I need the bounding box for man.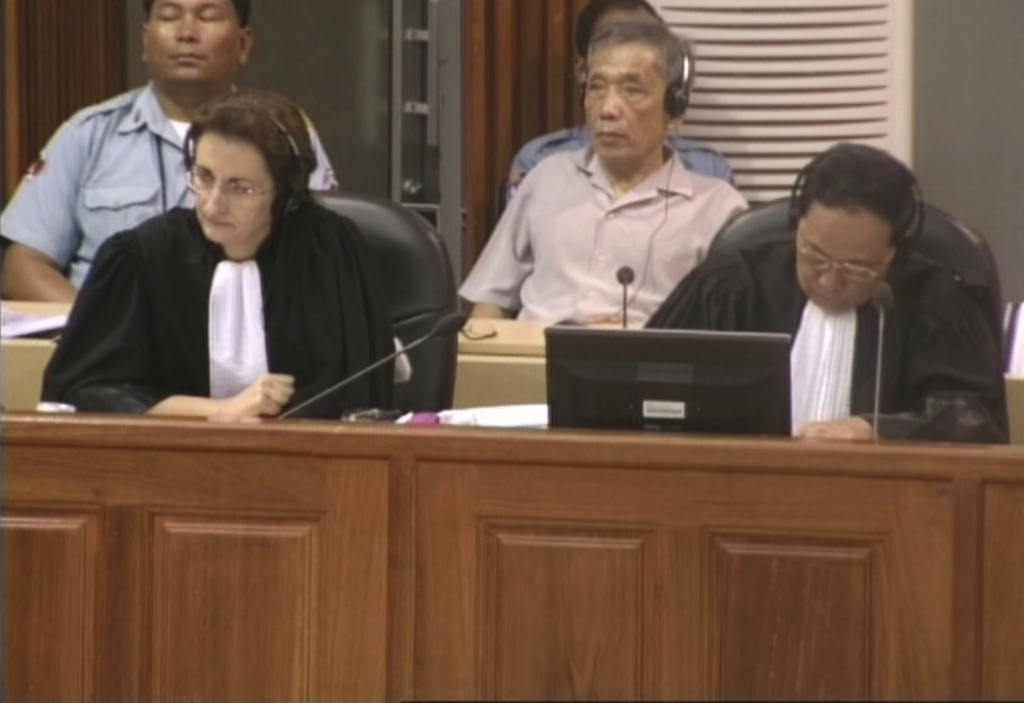
Here it is: [0, 0, 340, 306].
